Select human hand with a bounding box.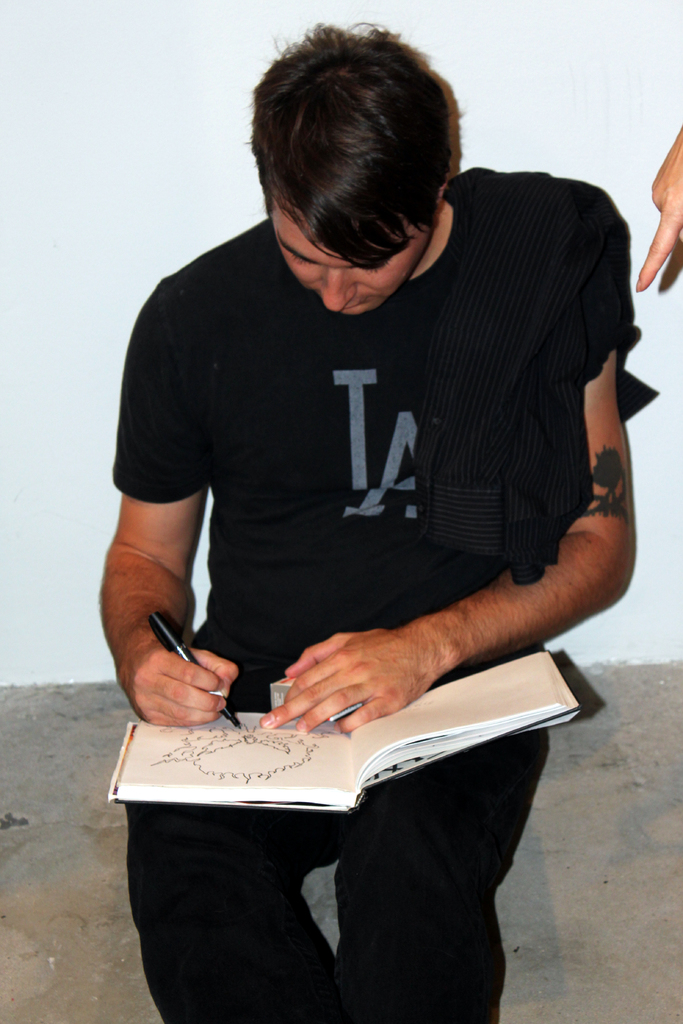
crop(265, 615, 477, 738).
